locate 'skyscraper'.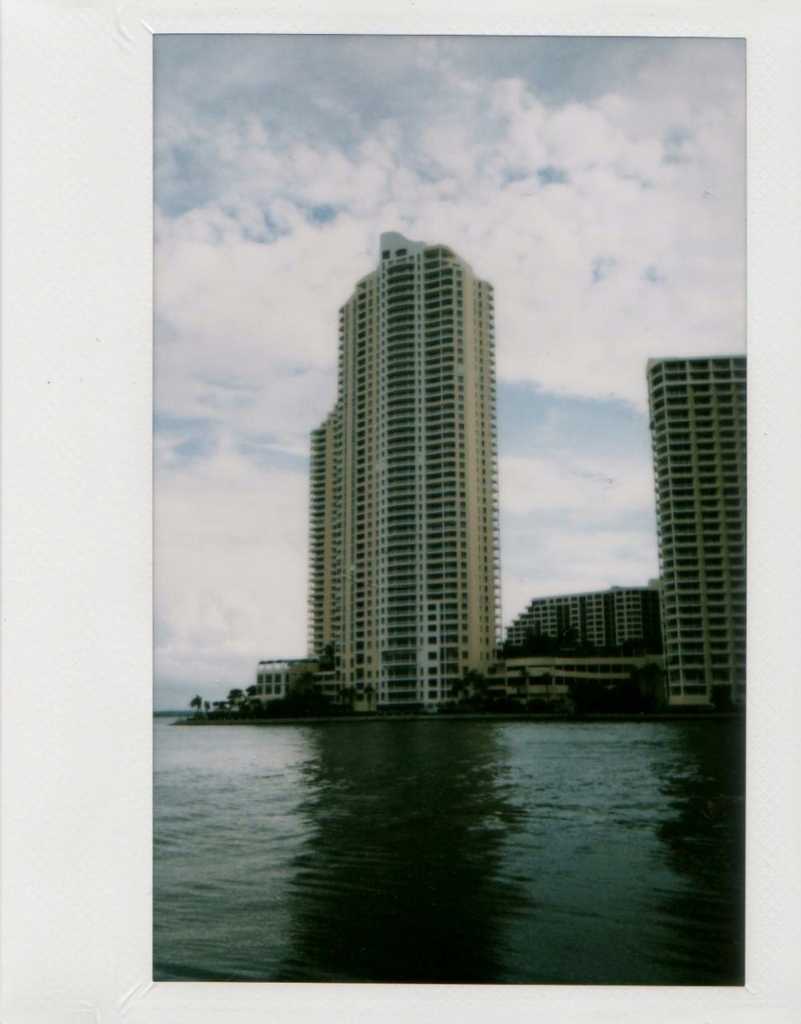
Bounding box: [left=275, top=228, right=545, bottom=717].
